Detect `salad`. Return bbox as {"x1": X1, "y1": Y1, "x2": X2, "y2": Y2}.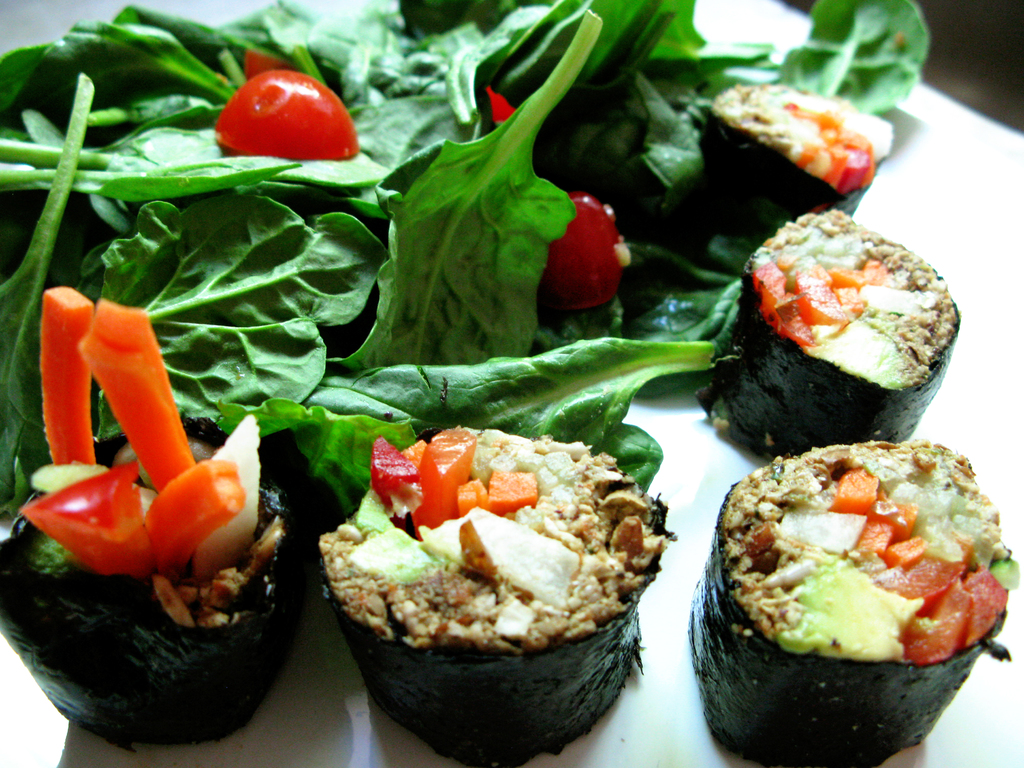
{"x1": 13, "y1": 294, "x2": 308, "y2": 646}.
